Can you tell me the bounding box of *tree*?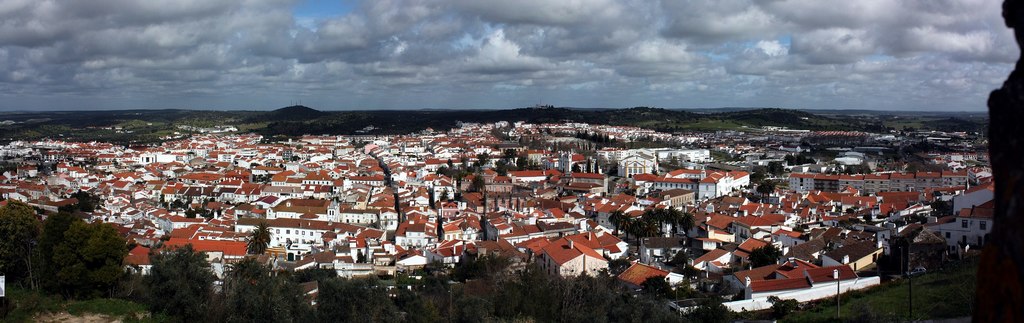
rect(507, 261, 632, 322).
